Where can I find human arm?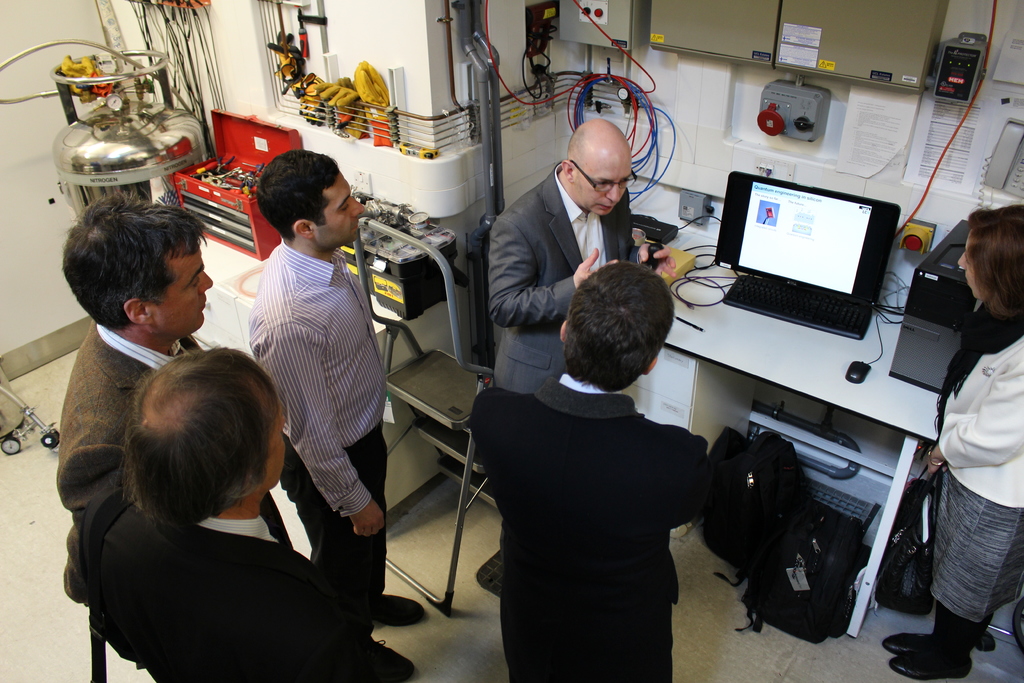
You can find it at (x1=76, y1=506, x2=93, y2=609).
